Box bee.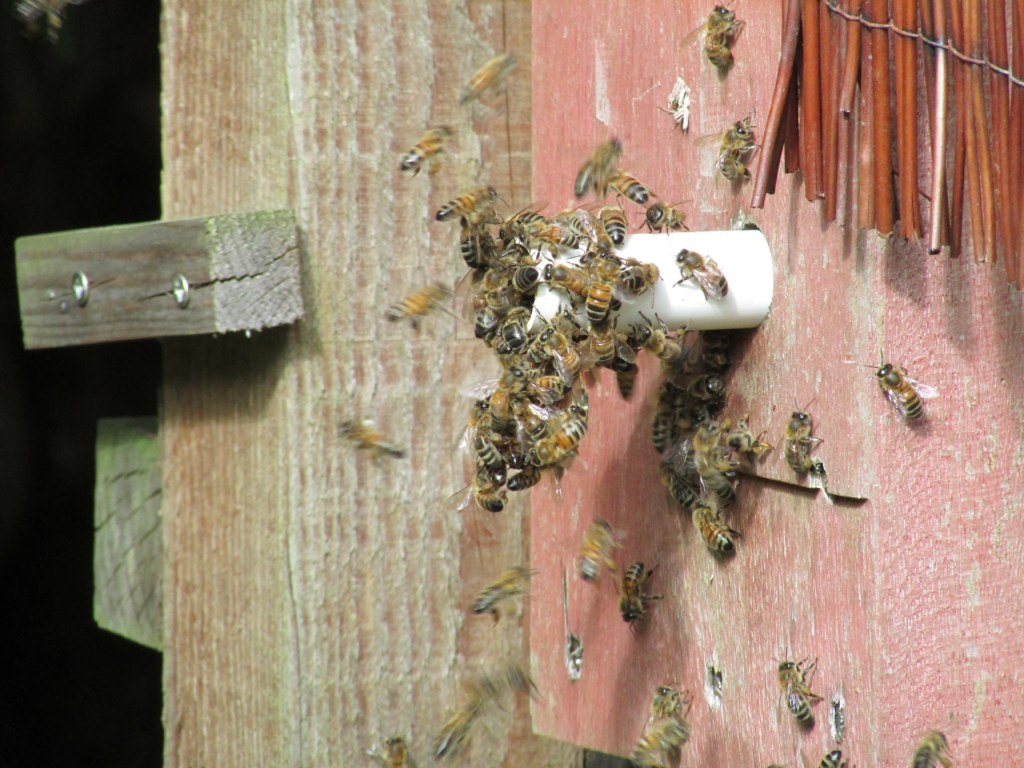
left=492, top=255, right=523, bottom=290.
